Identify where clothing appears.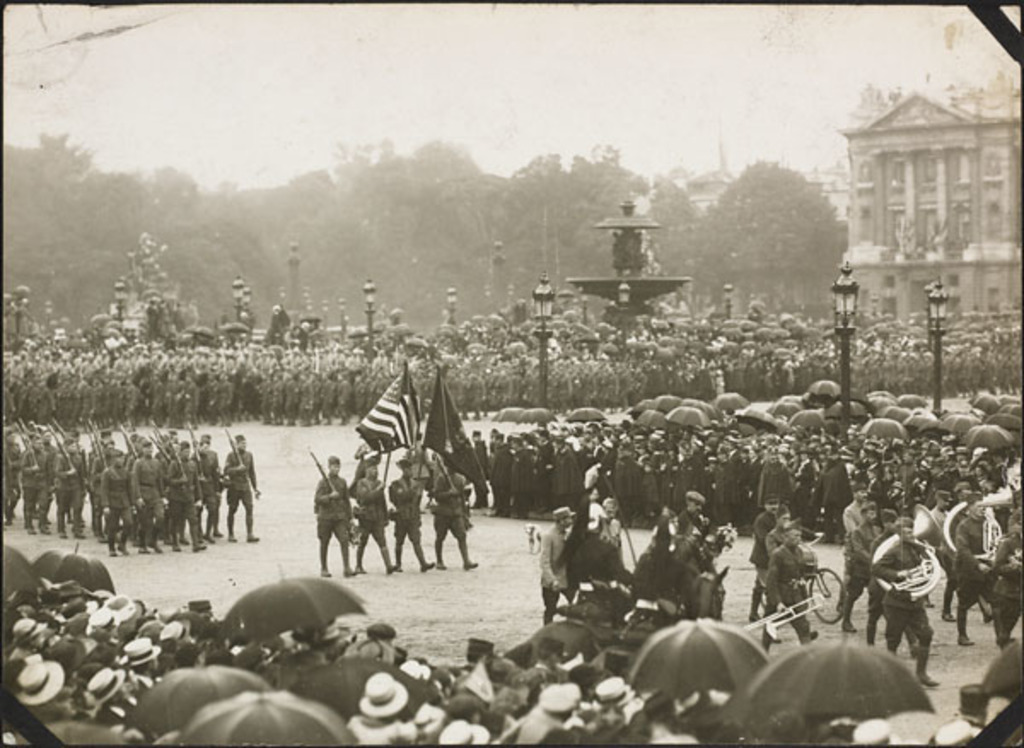
Appears at (x1=611, y1=449, x2=638, y2=528).
